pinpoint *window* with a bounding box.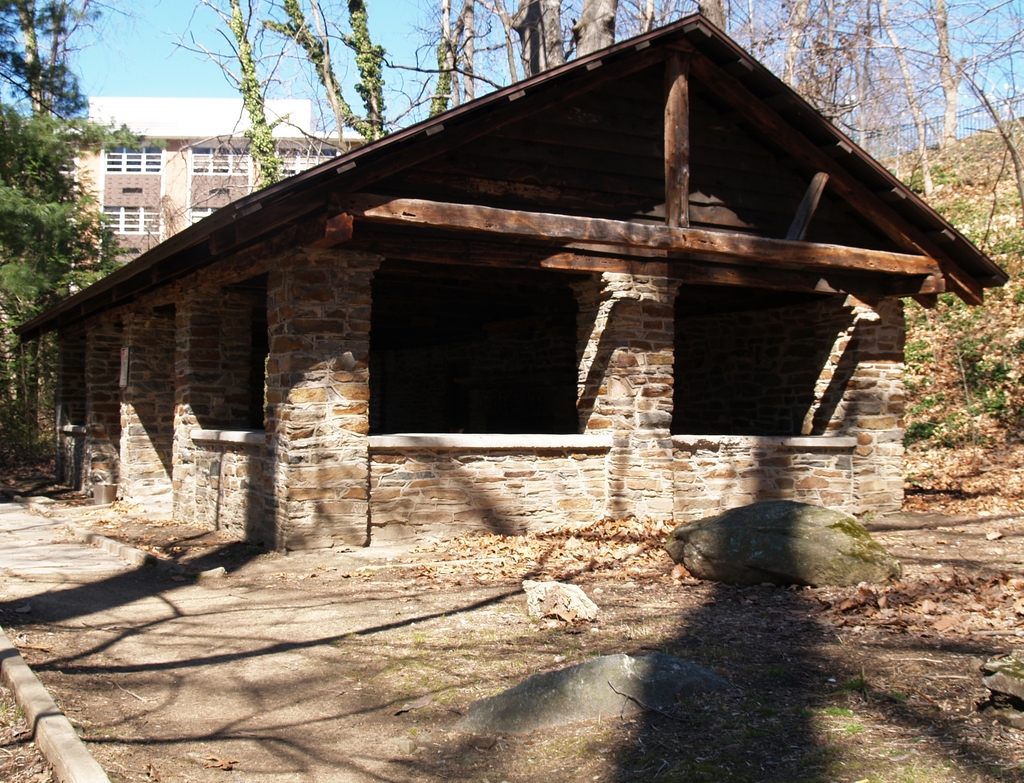
box=[63, 326, 93, 427].
